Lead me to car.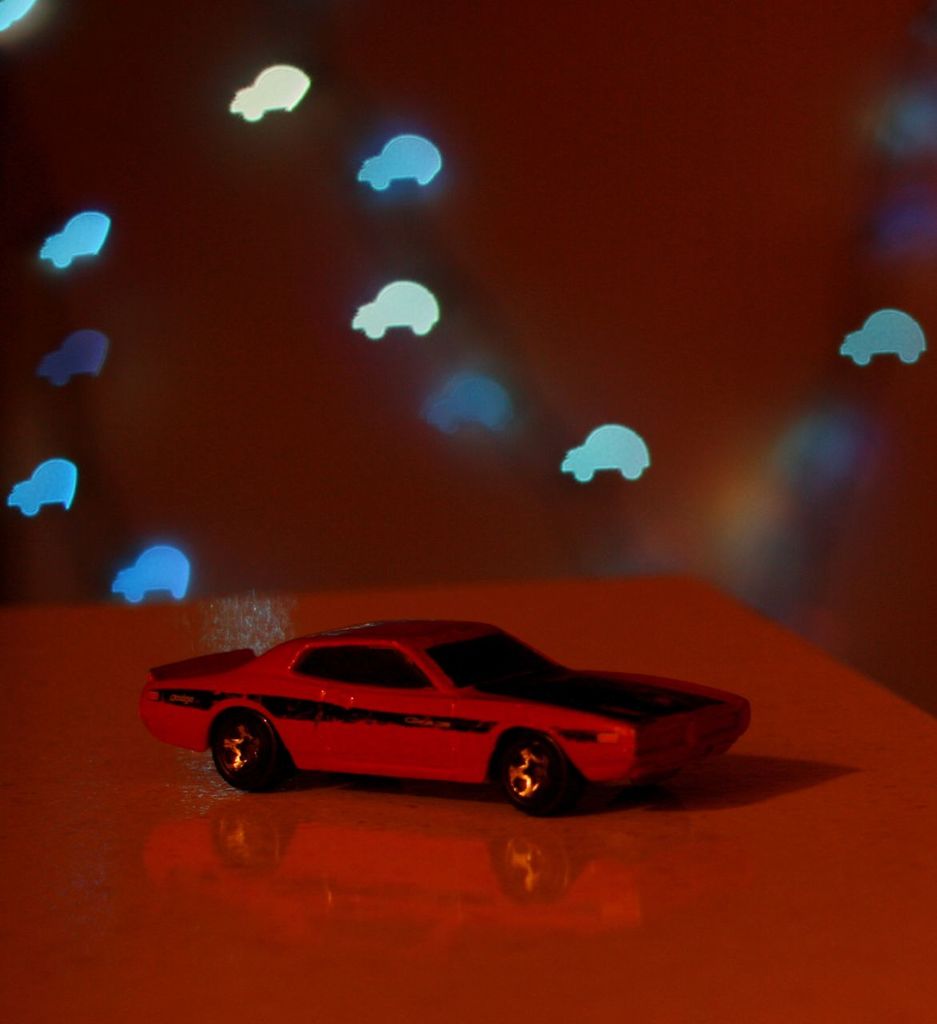
Lead to (134, 614, 755, 811).
